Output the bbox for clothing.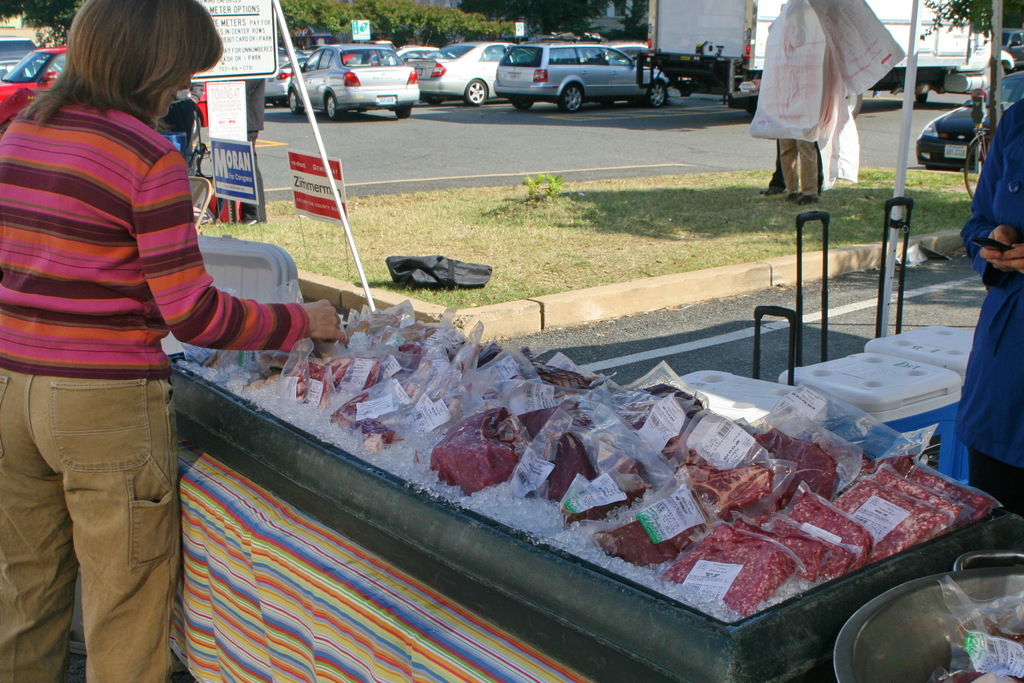
region(961, 99, 1023, 522).
